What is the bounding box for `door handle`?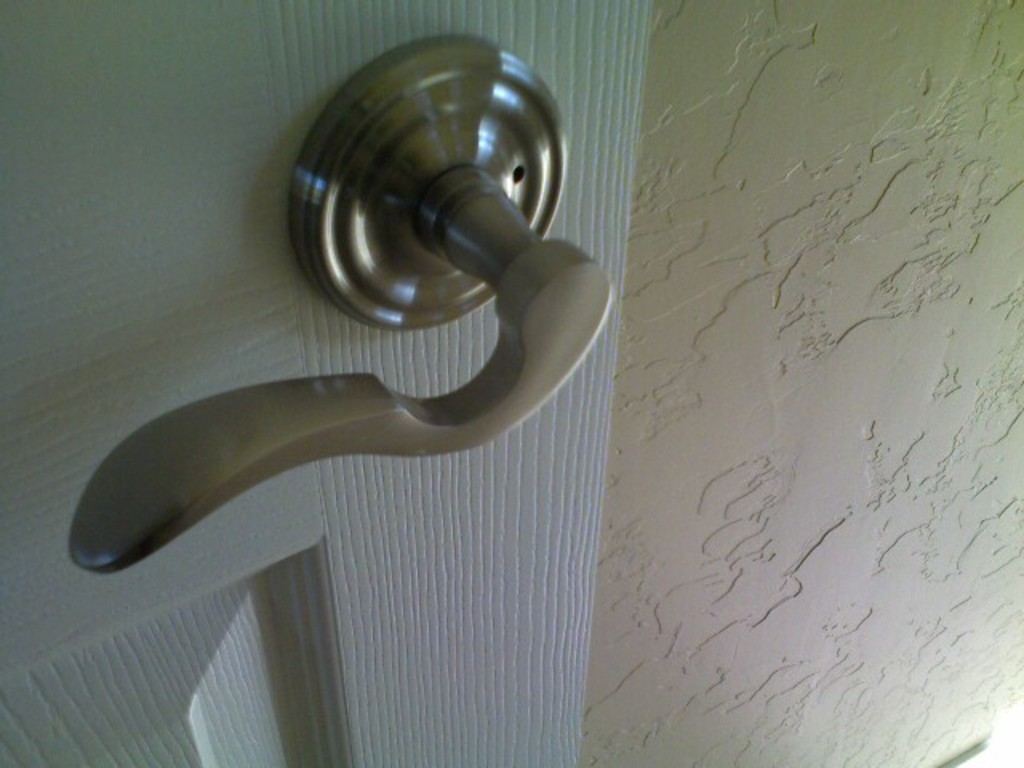
[left=69, top=30, right=611, bottom=574].
